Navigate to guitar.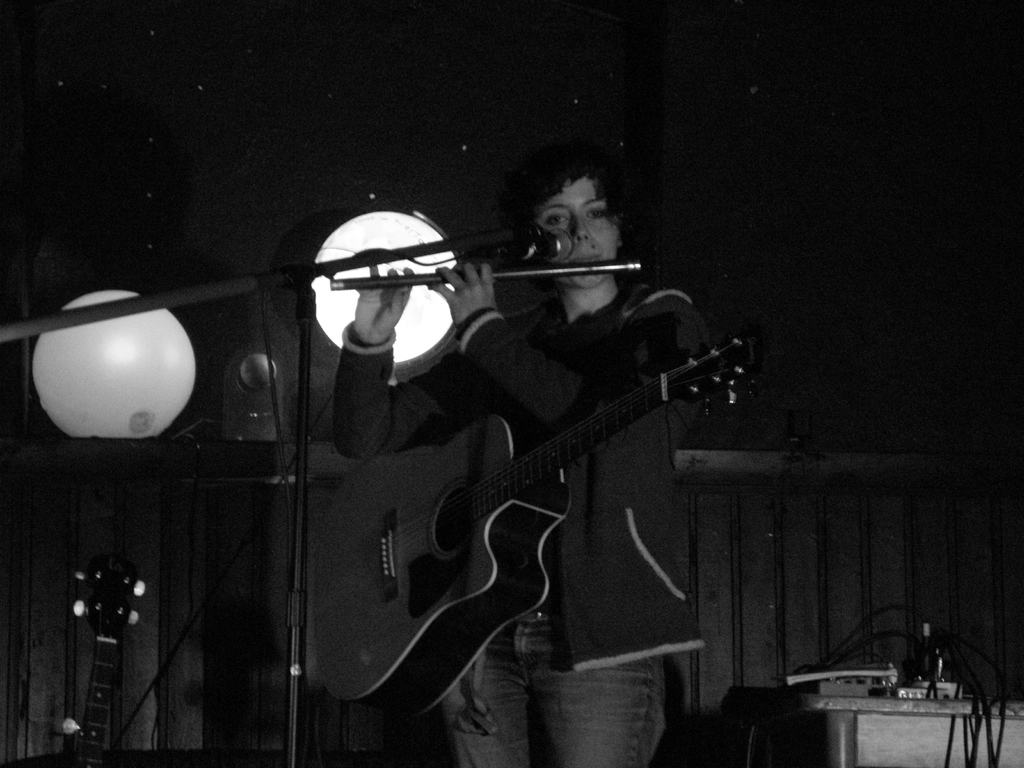
Navigation target: crop(275, 332, 758, 718).
